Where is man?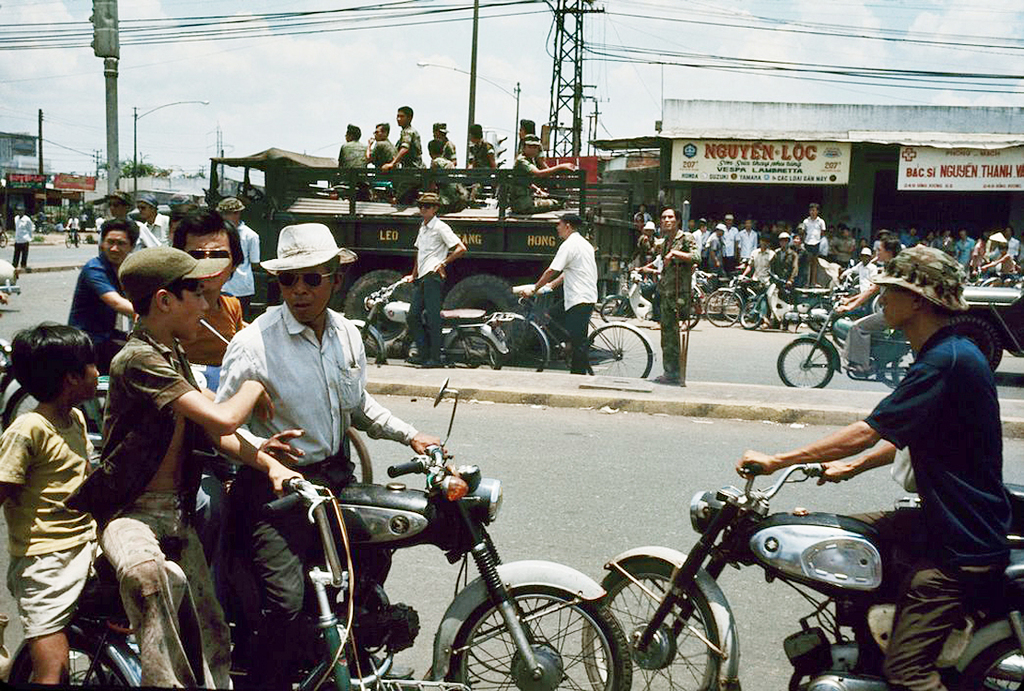
crop(335, 120, 367, 171).
